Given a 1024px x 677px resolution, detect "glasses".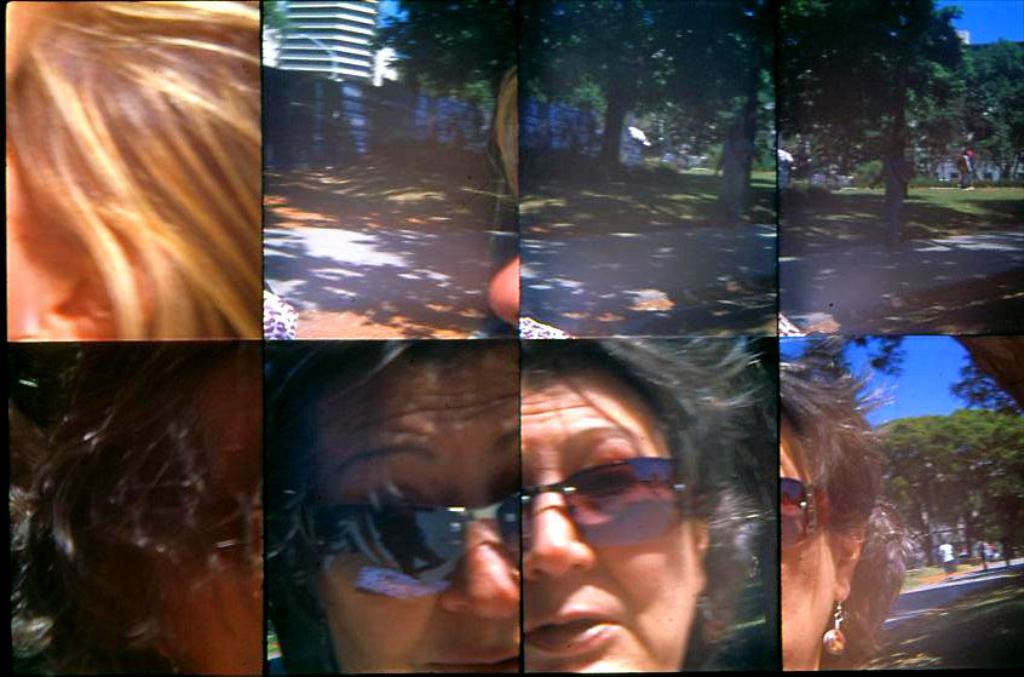
479, 442, 689, 567.
